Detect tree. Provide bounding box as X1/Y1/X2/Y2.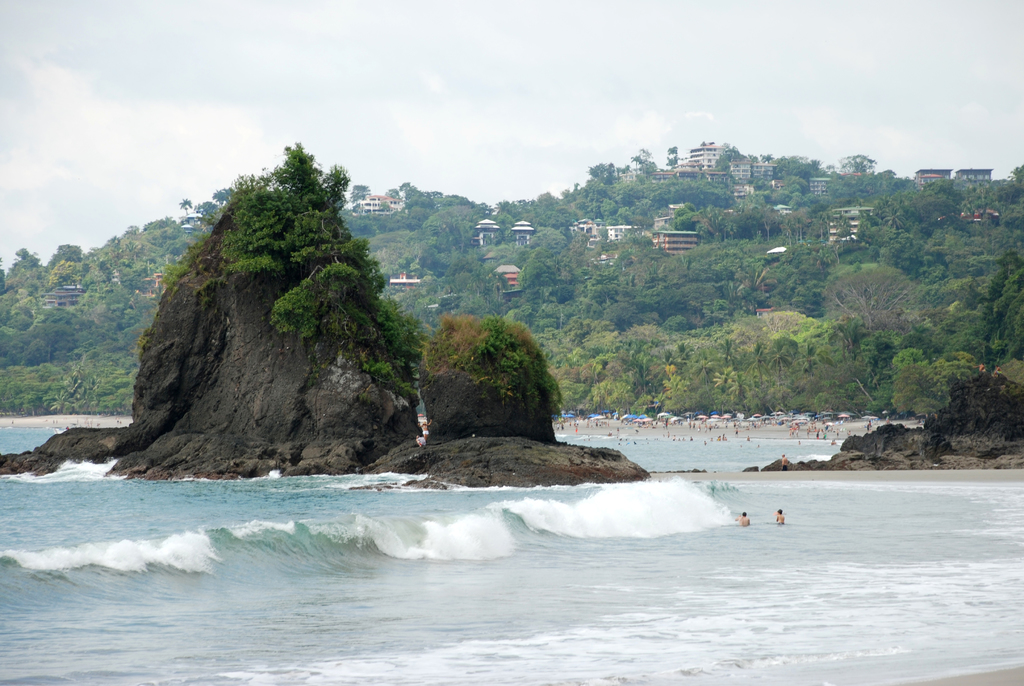
931/211/1023/370.
